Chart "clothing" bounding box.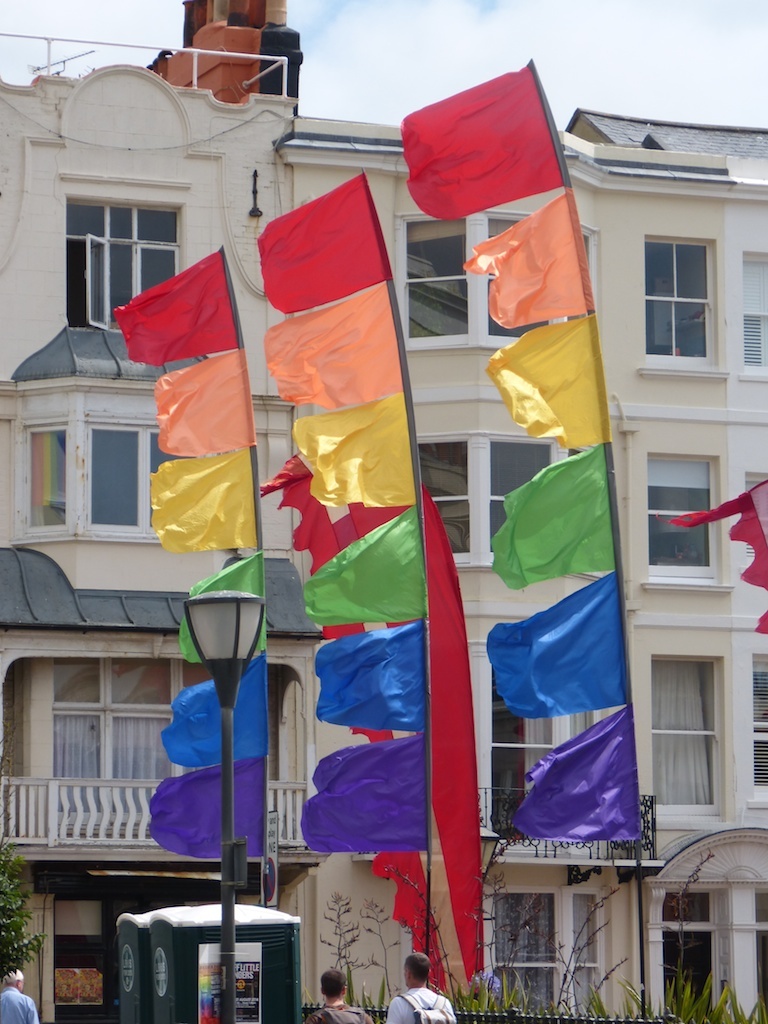
Charted: crop(310, 1003, 371, 1023).
